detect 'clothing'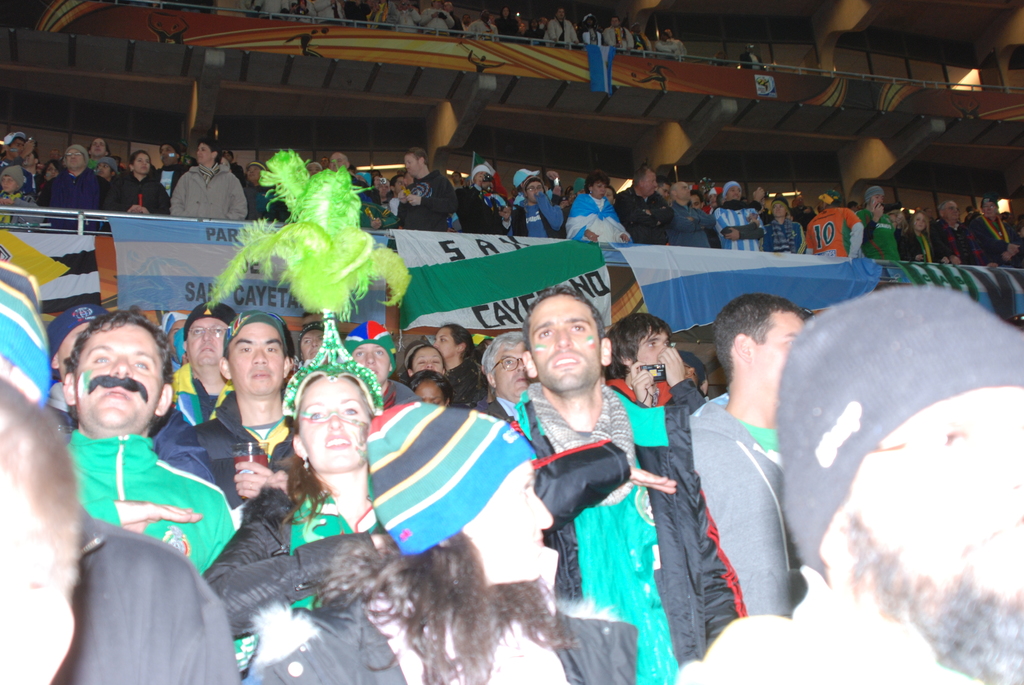
select_region(67, 497, 253, 684)
